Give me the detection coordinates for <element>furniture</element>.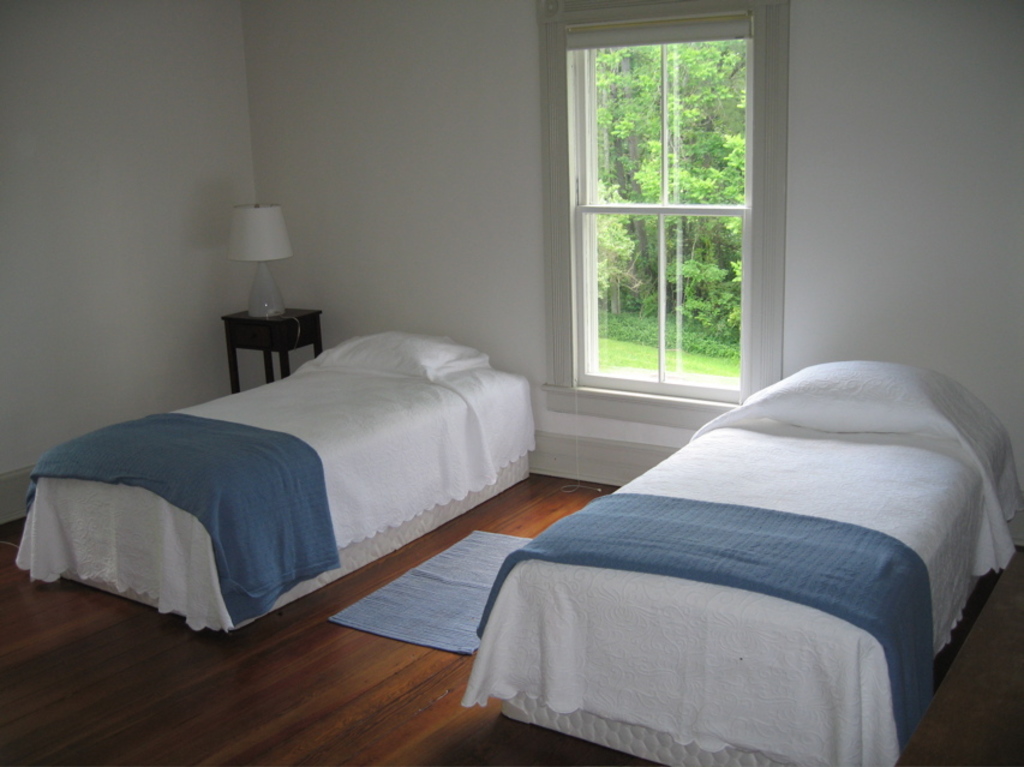
left=454, top=361, right=1022, bottom=766.
